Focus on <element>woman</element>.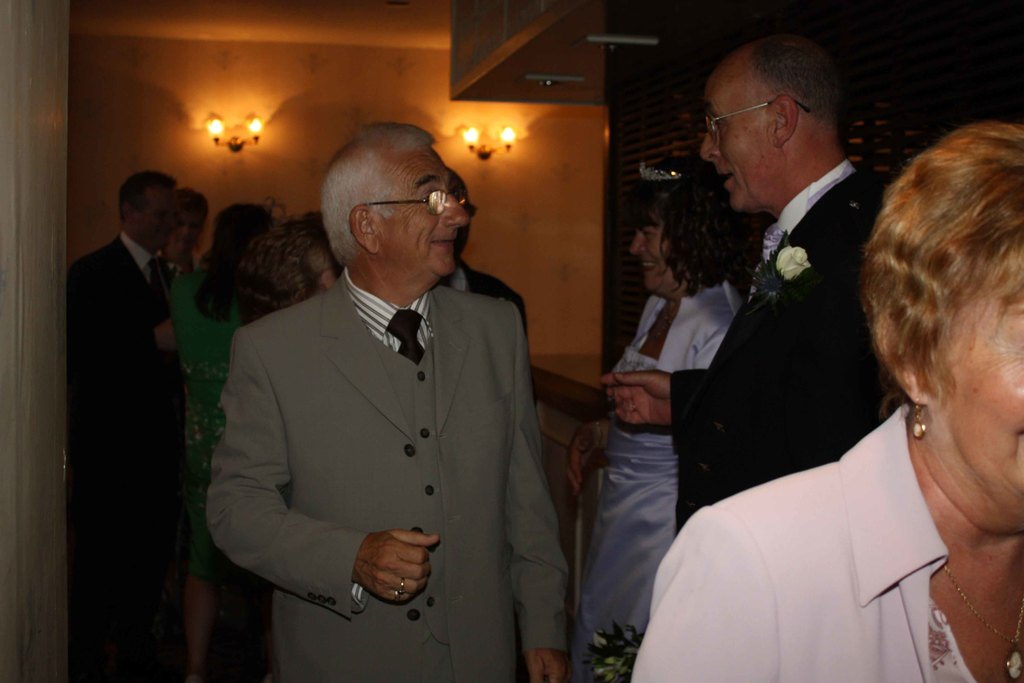
Focused at box(570, 155, 757, 682).
